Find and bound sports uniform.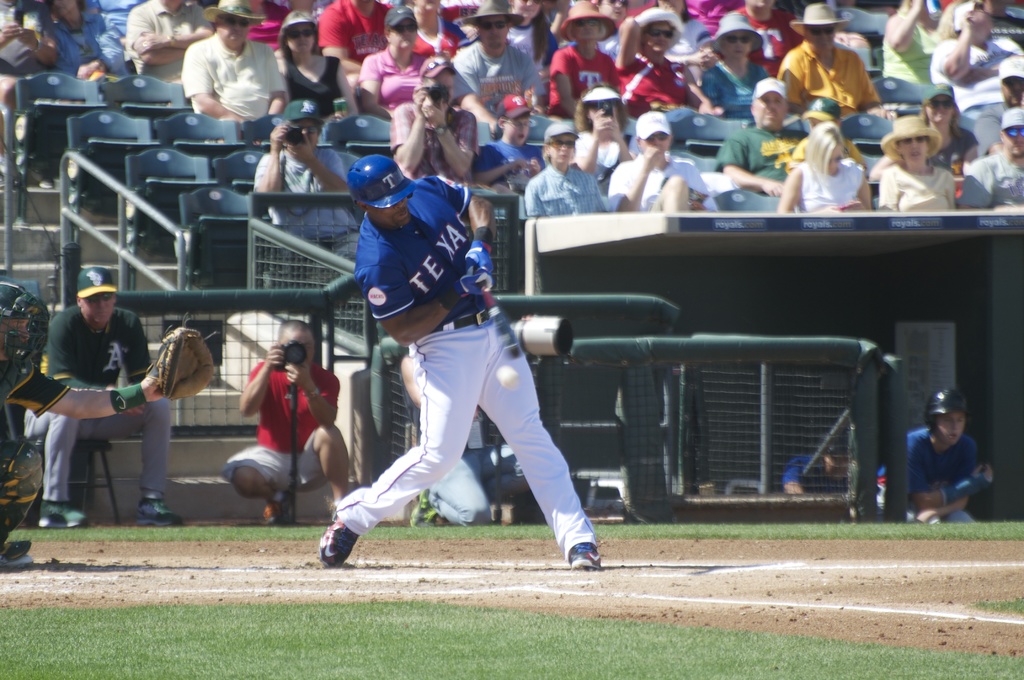
Bound: detection(799, 155, 863, 214).
